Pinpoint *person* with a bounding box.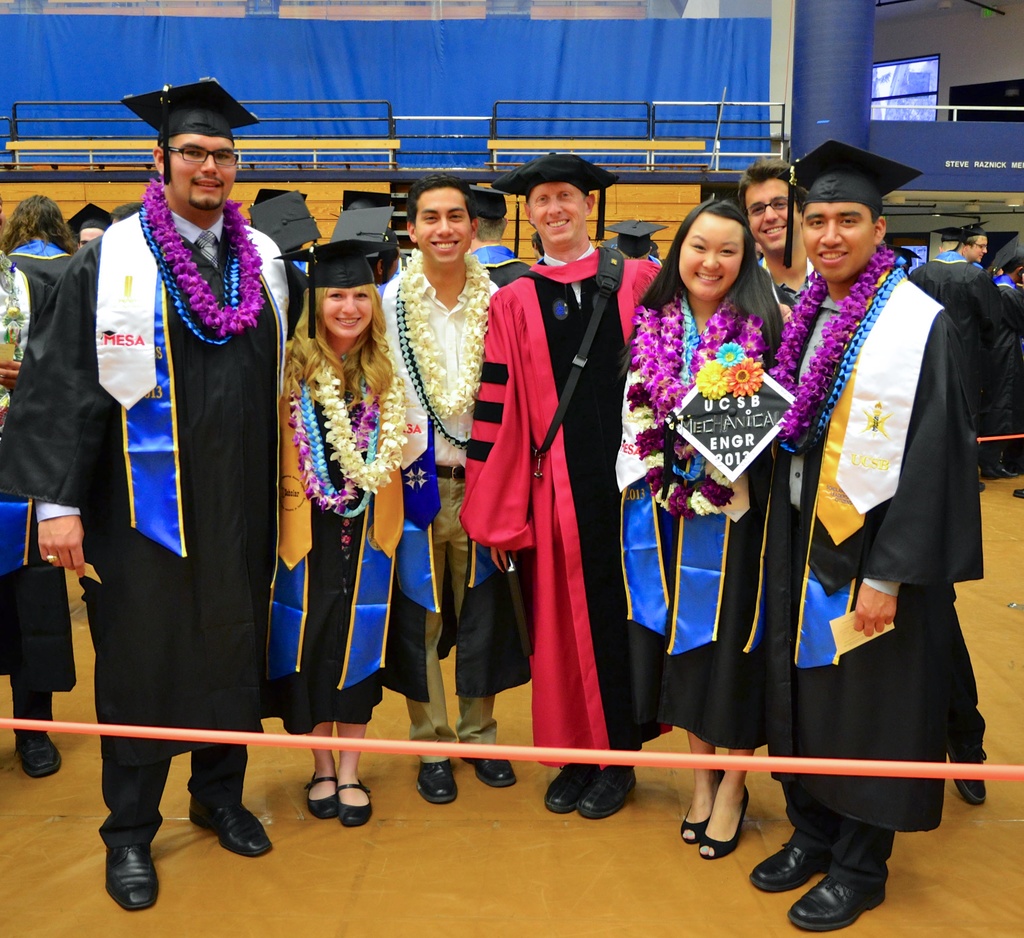
Rect(0, 191, 73, 355).
